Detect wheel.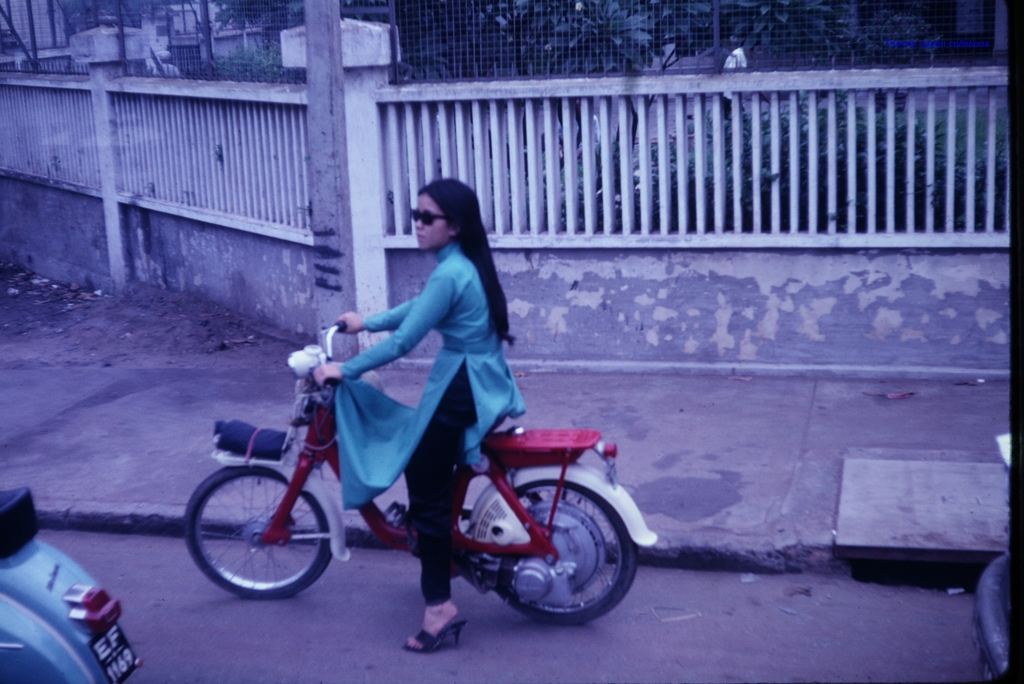
Detected at locate(444, 456, 653, 619).
